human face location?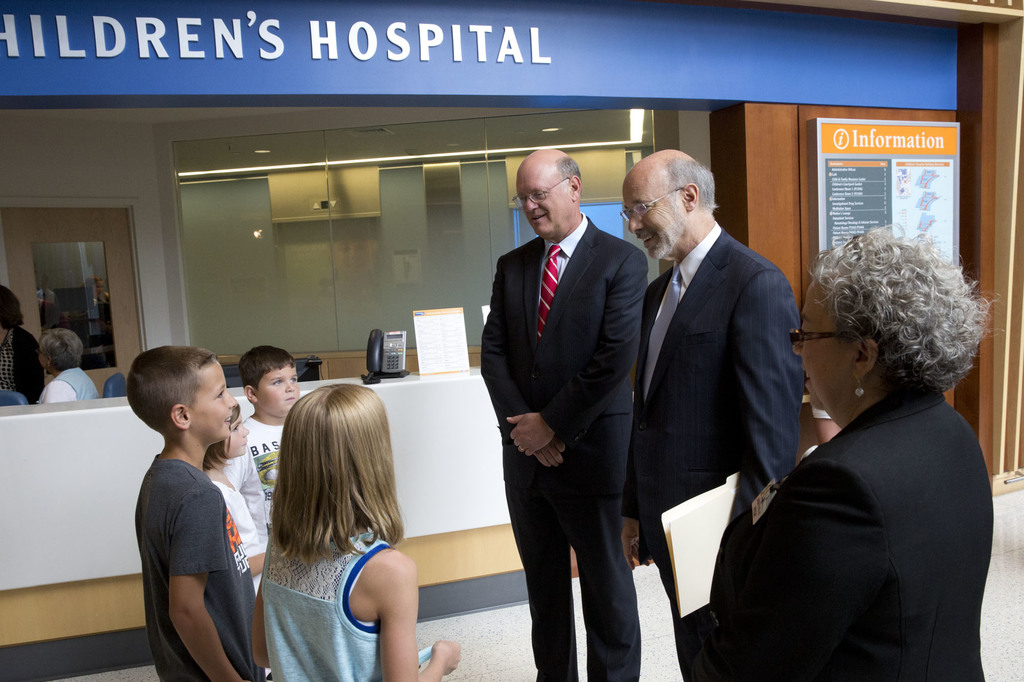
Rect(193, 360, 236, 440)
